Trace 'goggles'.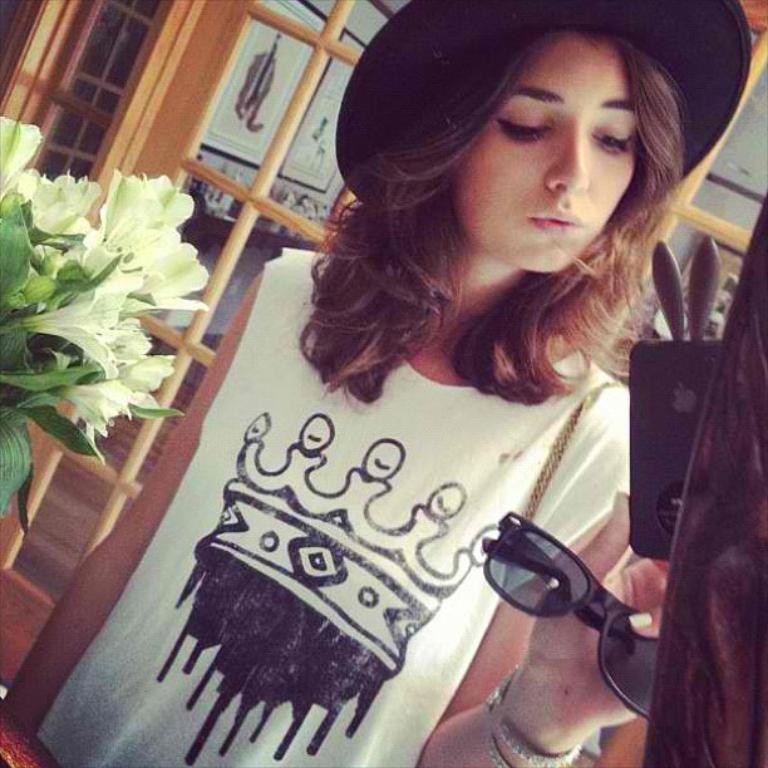
Traced to BBox(482, 498, 666, 710).
